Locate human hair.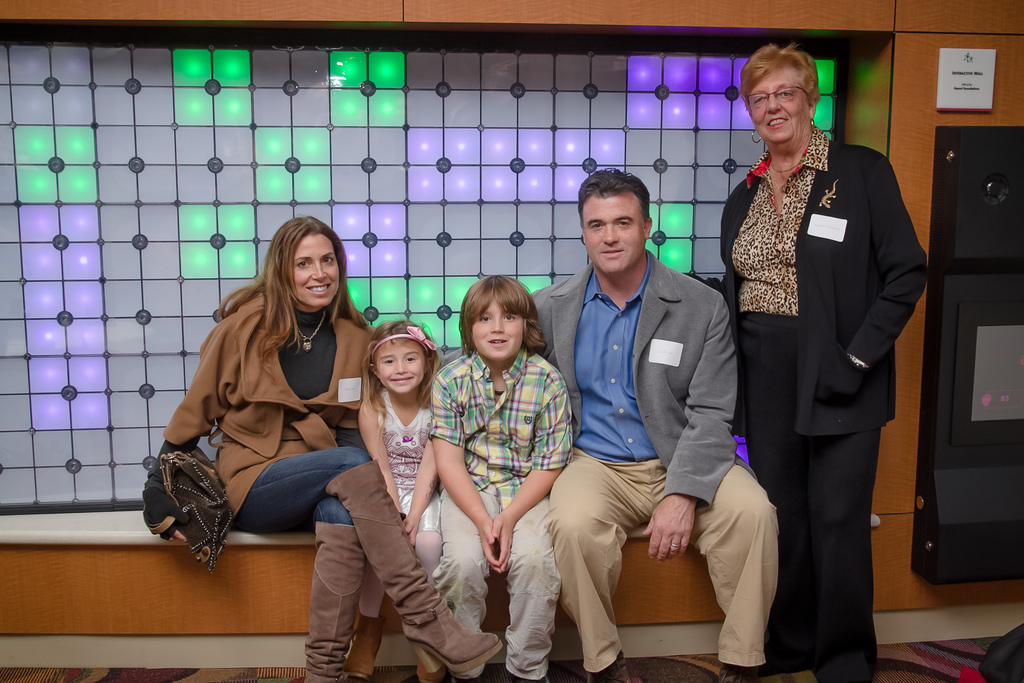
Bounding box: left=463, top=279, right=540, bottom=359.
